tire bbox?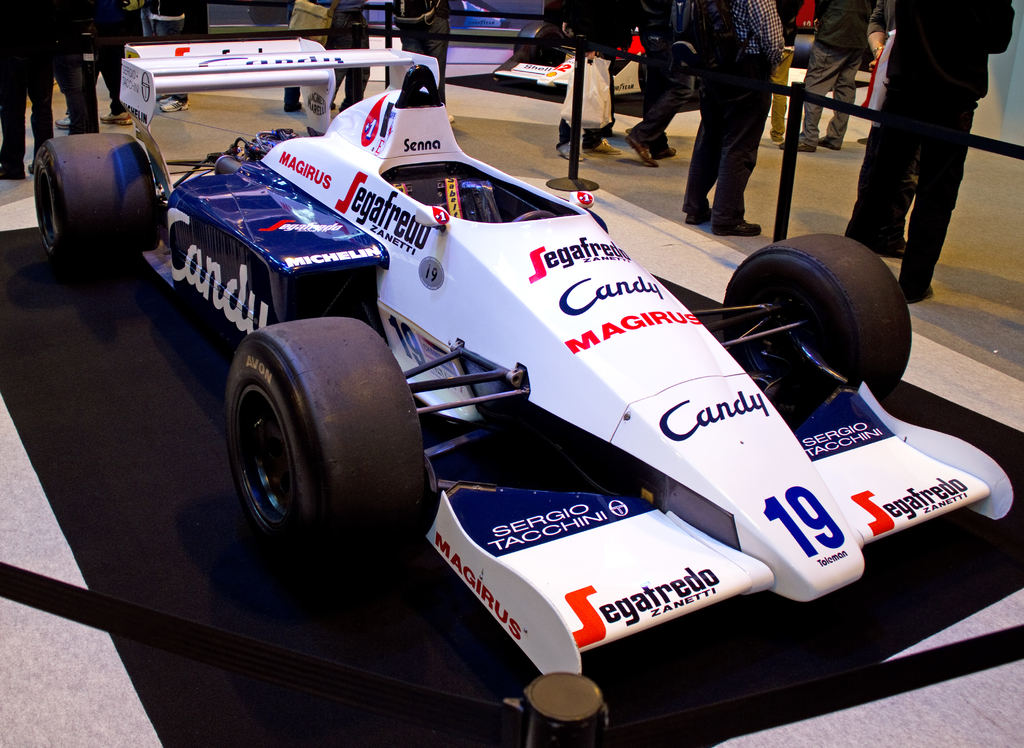
bbox=[636, 36, 698, 97]
